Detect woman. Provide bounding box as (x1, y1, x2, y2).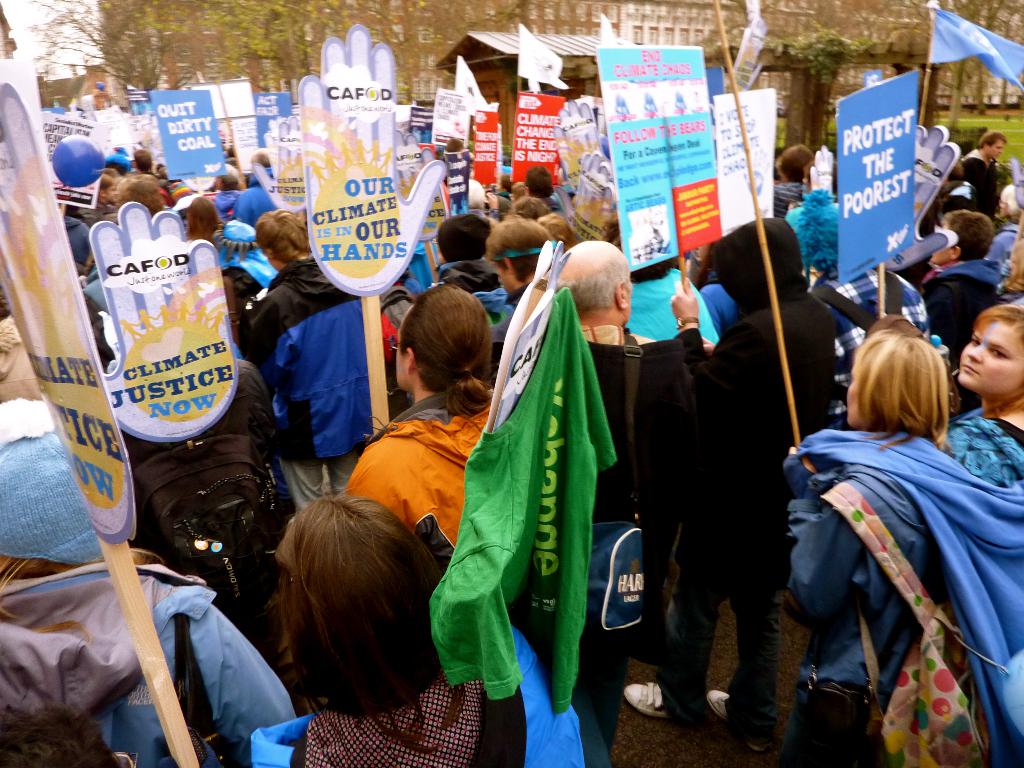
(182, 191, 221, 246).
